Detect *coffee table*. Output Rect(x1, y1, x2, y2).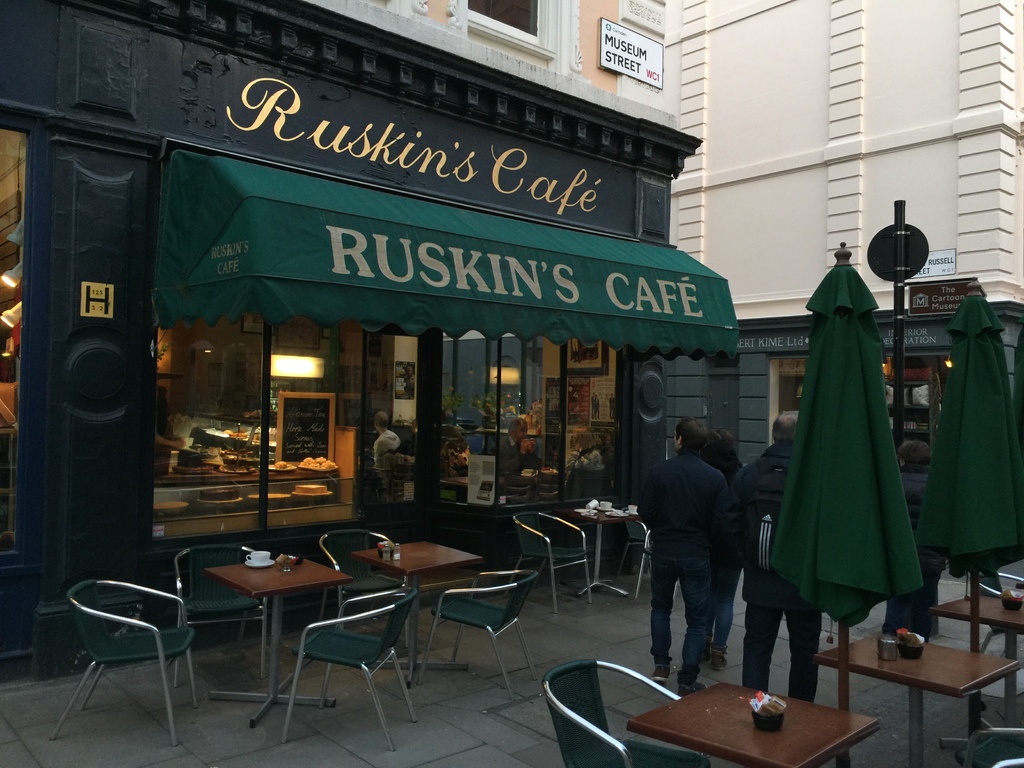
Rect(630, 680, 881, 767).
